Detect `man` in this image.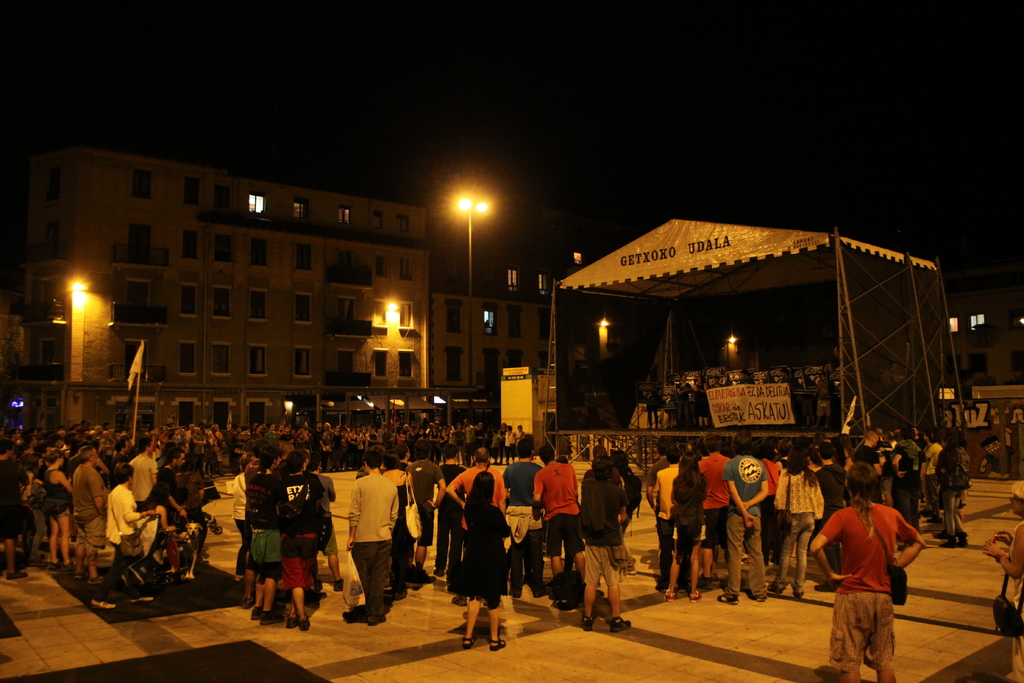
Detection: {"left": 813, "top": 375, "right": 833, "bottom": 423}.
